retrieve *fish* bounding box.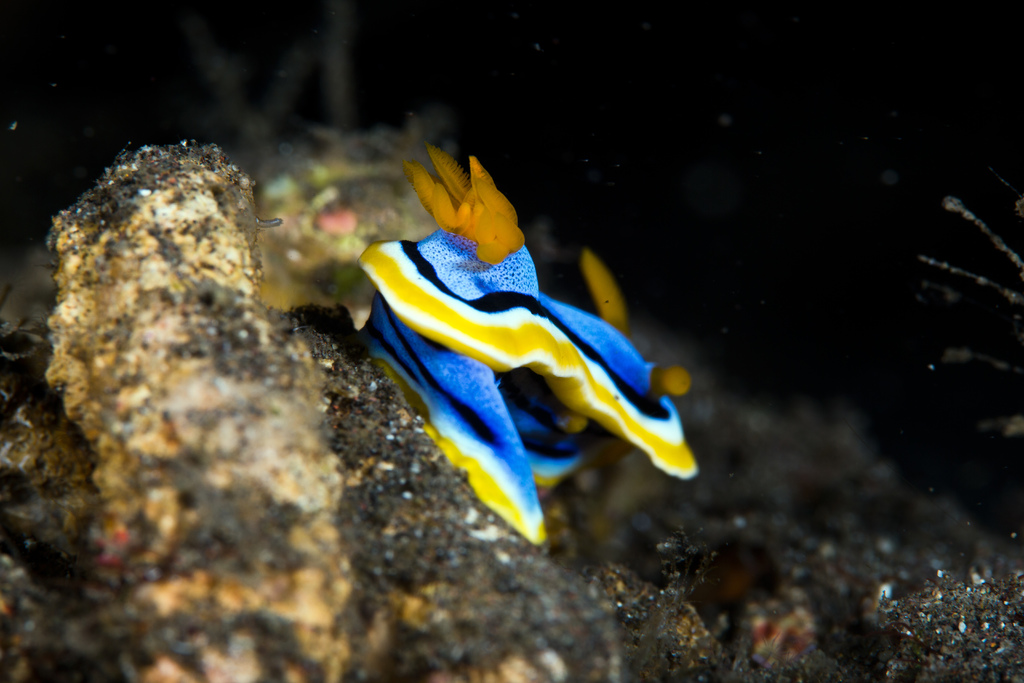
Bounding box: (327,136,684,540).
